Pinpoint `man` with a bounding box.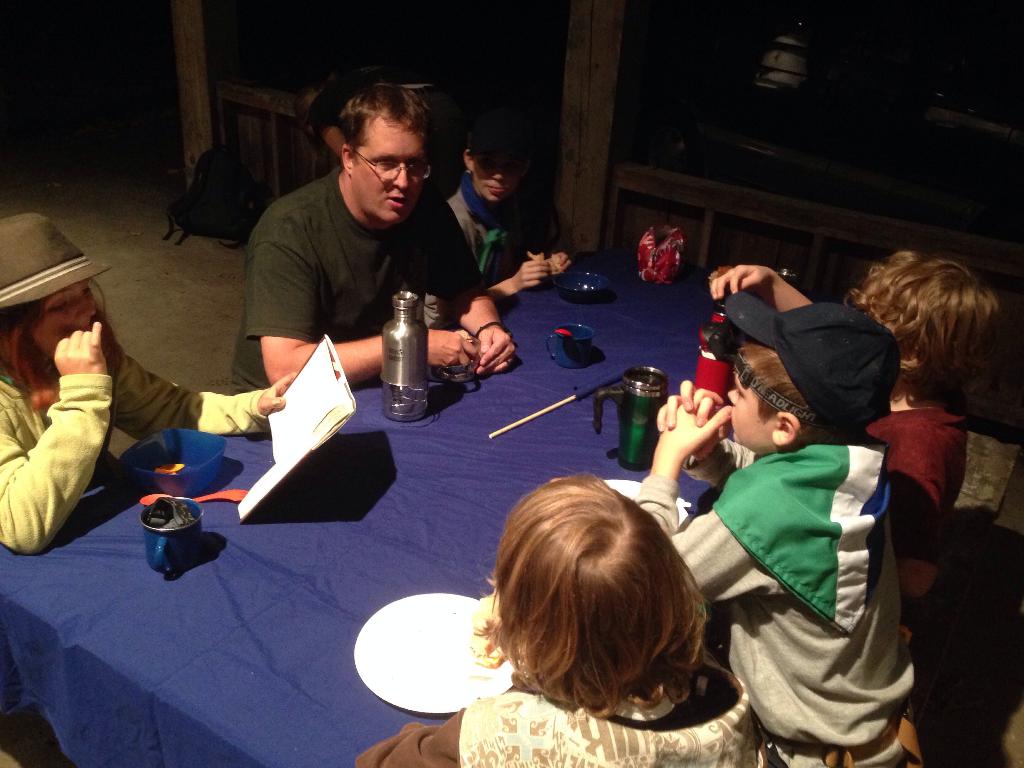
locate(198, 88, 515, 381).
